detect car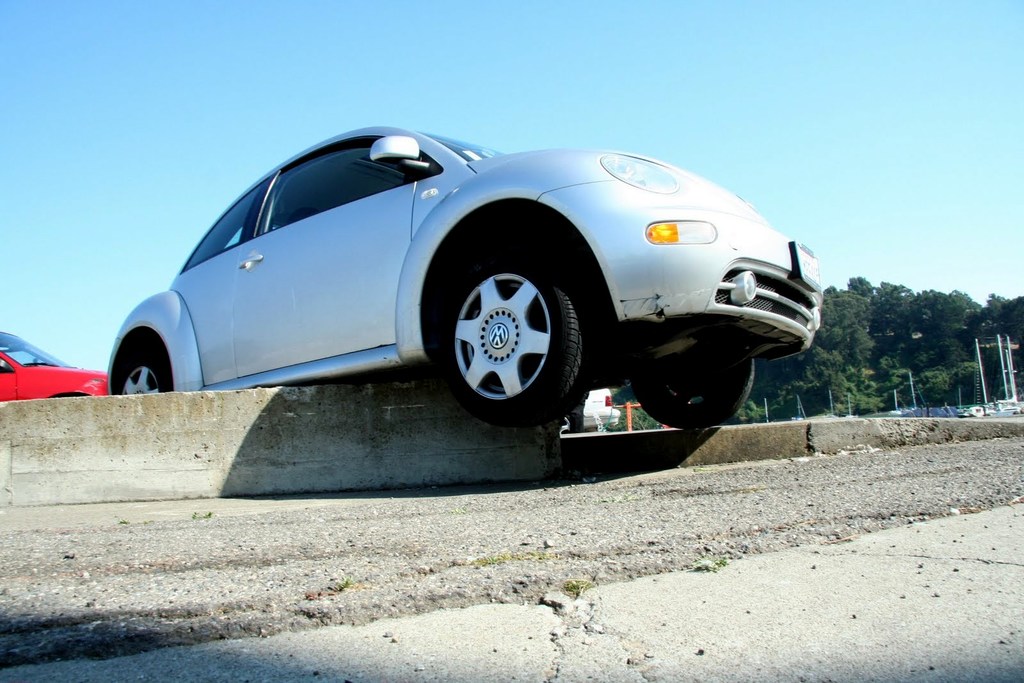
0 331 108 402
